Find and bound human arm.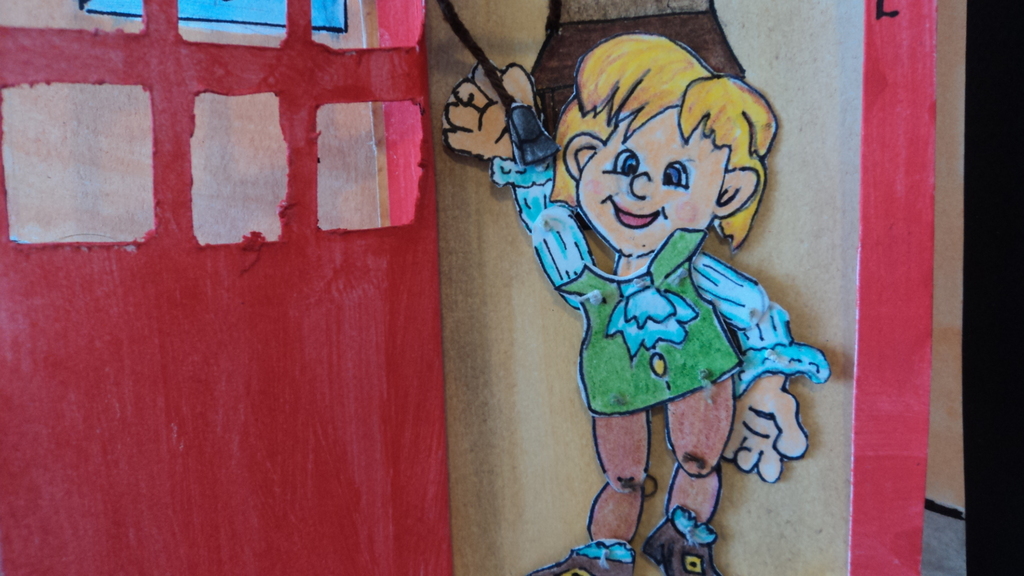
Bound: region(690, 255, 808, 484).
